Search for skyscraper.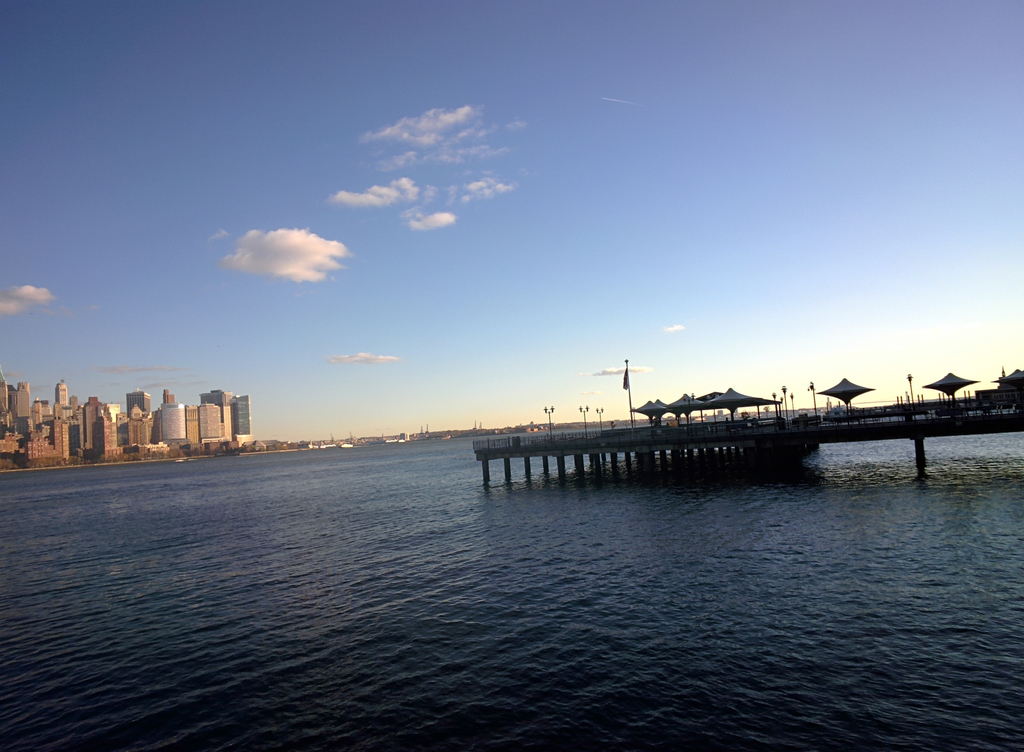
Found at select_region(53, 402, 63, 423).
